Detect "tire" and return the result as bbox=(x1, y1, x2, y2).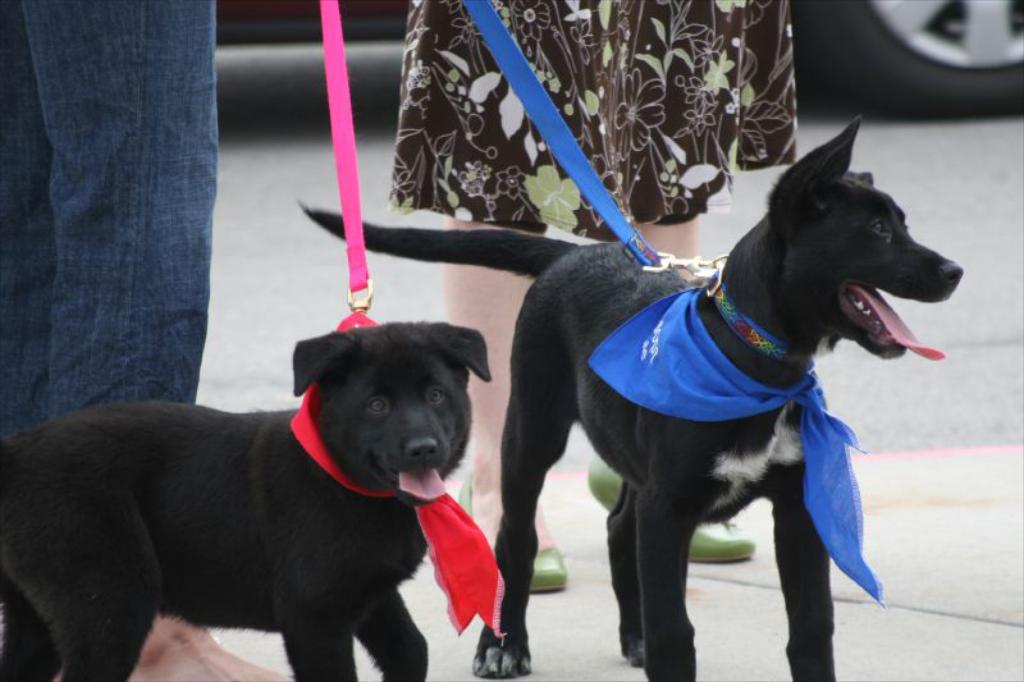
bbox=(786, 0, 1021, 115).
